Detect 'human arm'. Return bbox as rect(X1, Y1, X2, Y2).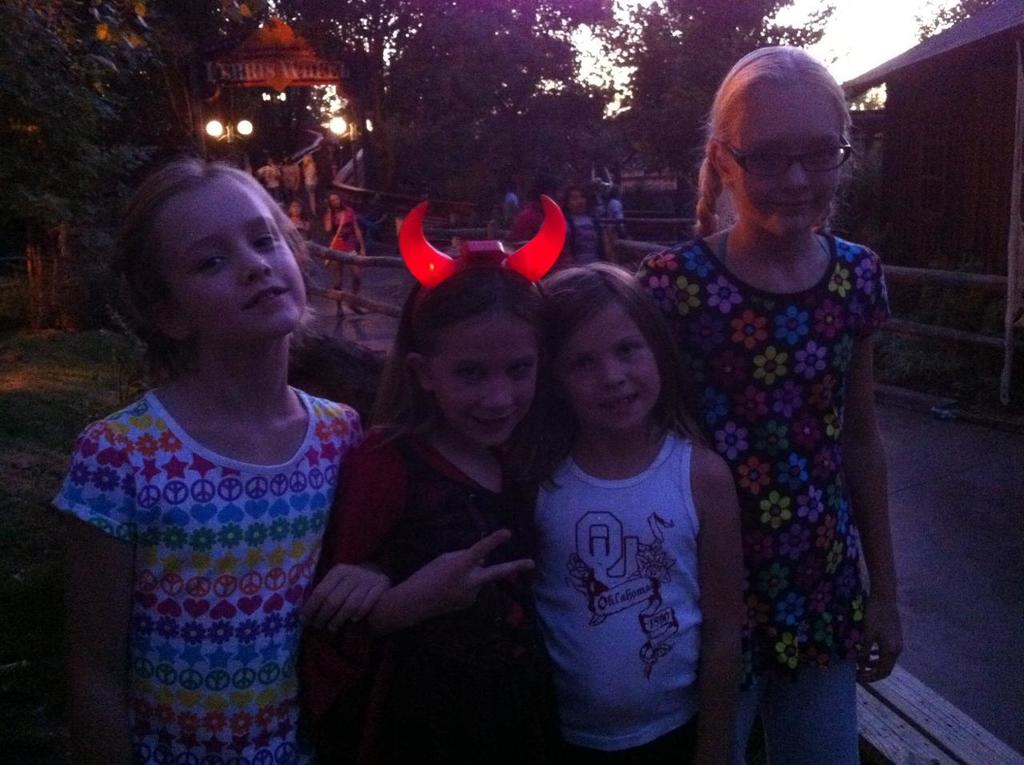
rect(840, 260, 905, 691).
